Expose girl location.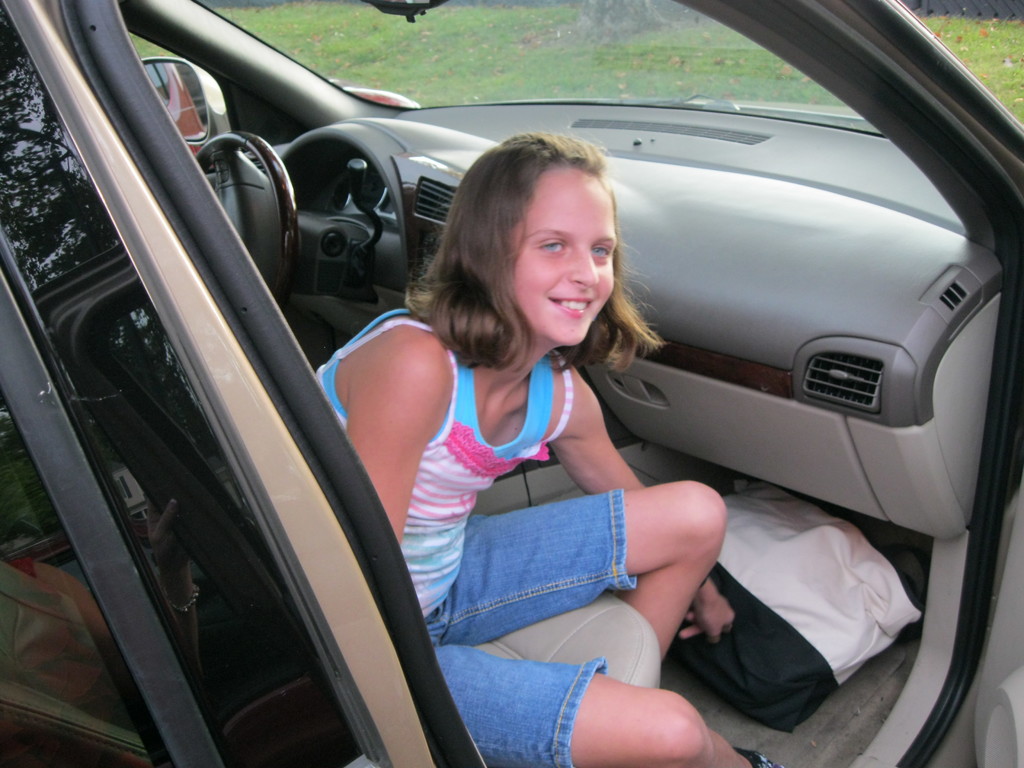
Exposed at [left=310, top=134, right=787, bottom=767].
